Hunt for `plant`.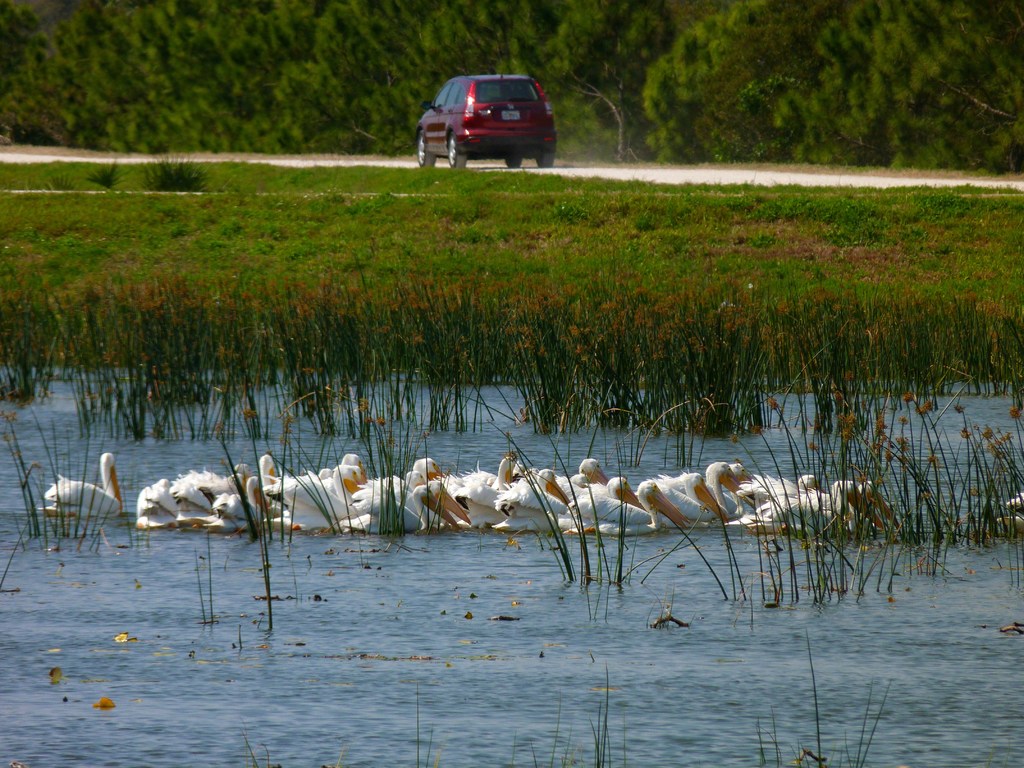
Hunted down at BBox(92, 155, 130, 192).
